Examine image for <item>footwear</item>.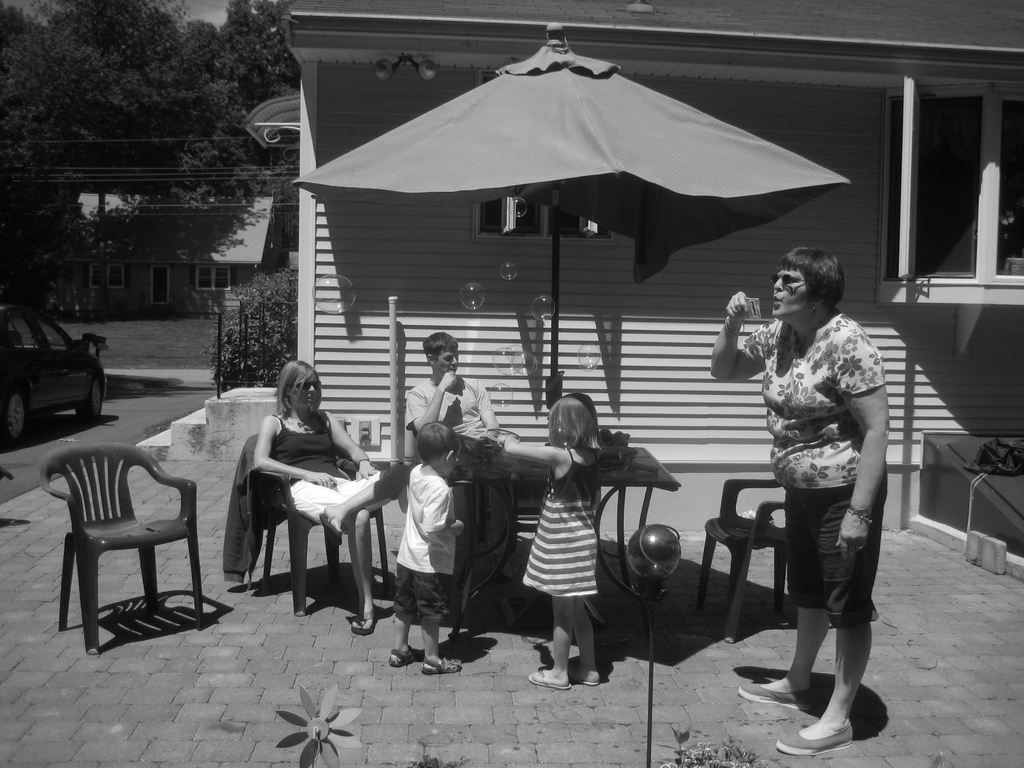
Examination result: <region>419, 659, 465, 676</region>.
